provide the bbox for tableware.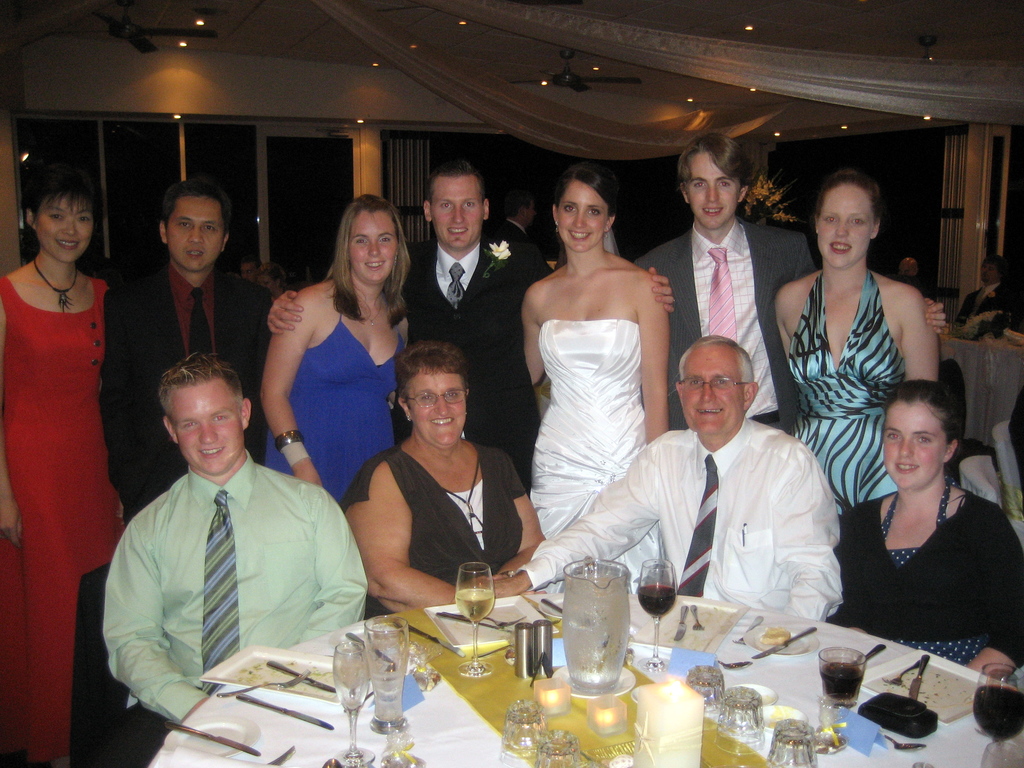
(left=443, top=609, right=525, bottom=630).
